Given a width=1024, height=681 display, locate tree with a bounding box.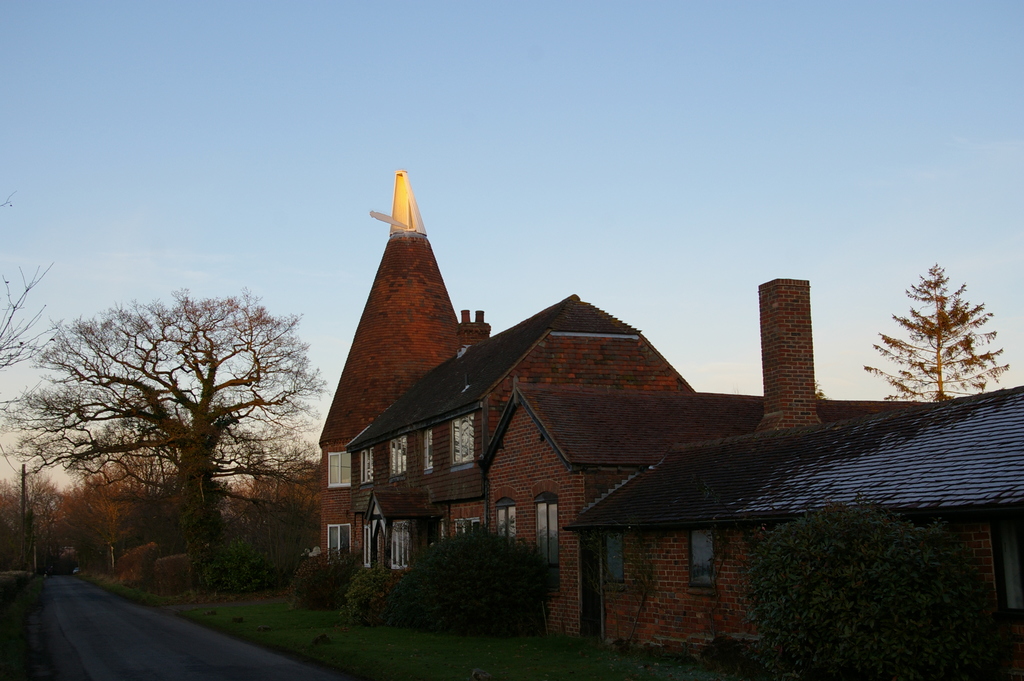
Located: l=0, t=183, r=21, b=215.
